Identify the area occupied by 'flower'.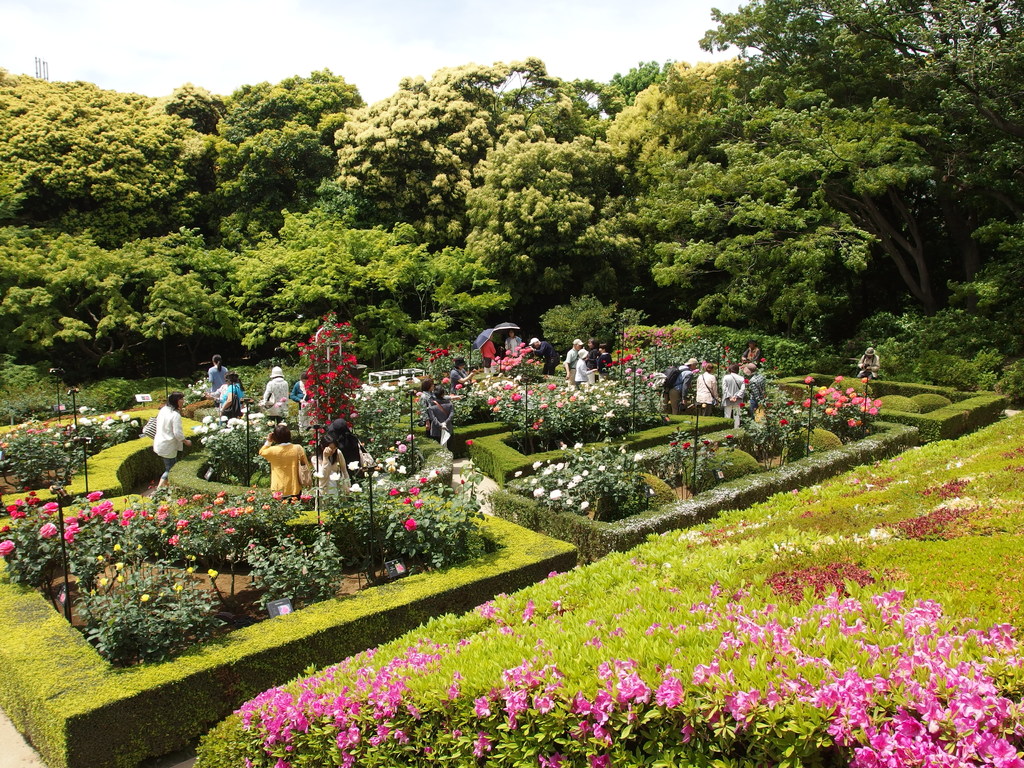
Area: locate(400, 513, 417, 526).
